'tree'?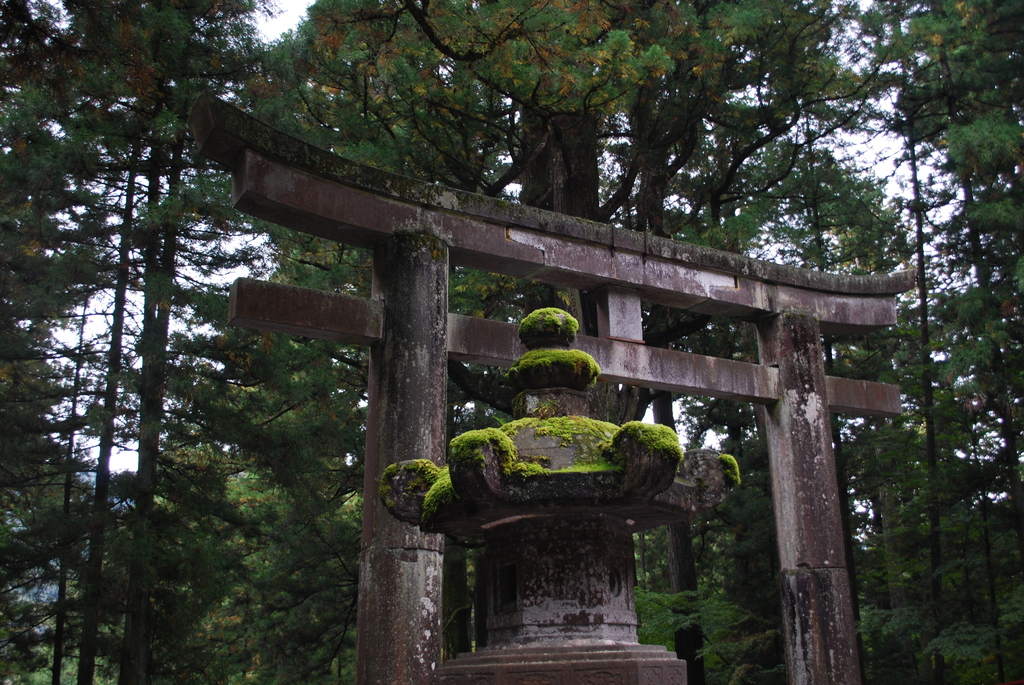
Rect(191, 315, 360, 684)
